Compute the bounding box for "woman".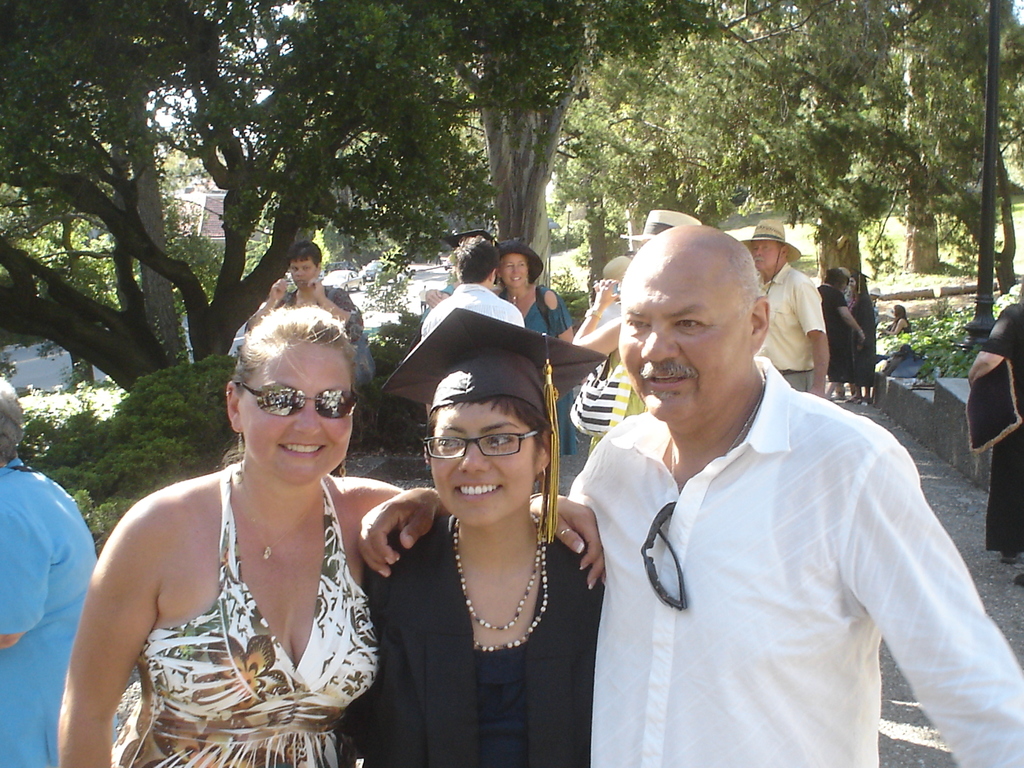
(878,306,907,360).
